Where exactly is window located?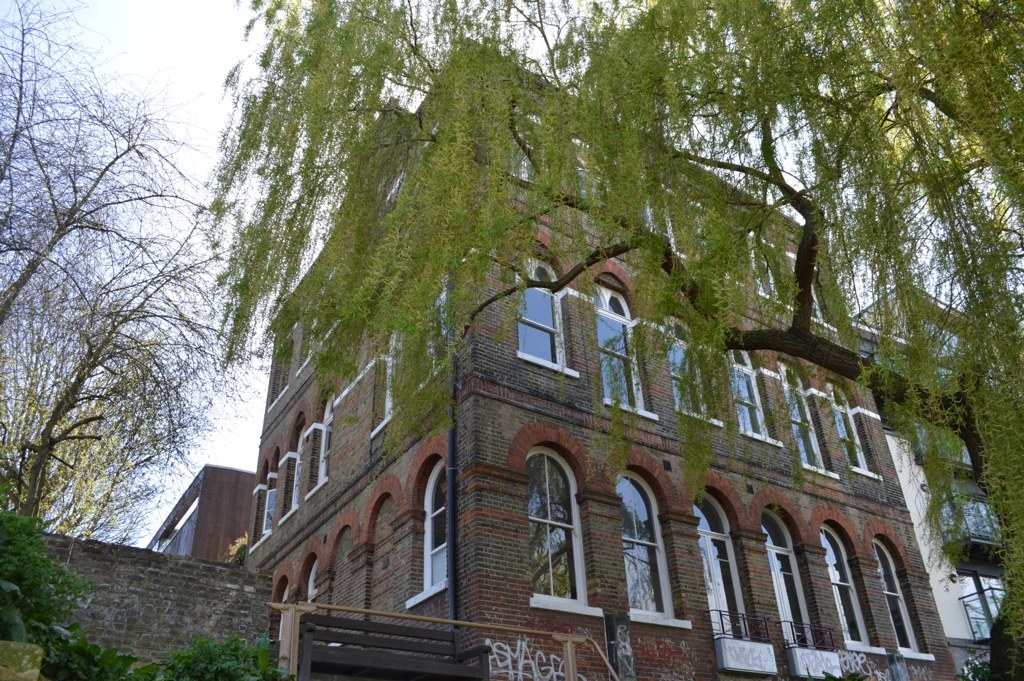
Its bounding box is [x1=871, y1=534, x2=918, y2=652].
